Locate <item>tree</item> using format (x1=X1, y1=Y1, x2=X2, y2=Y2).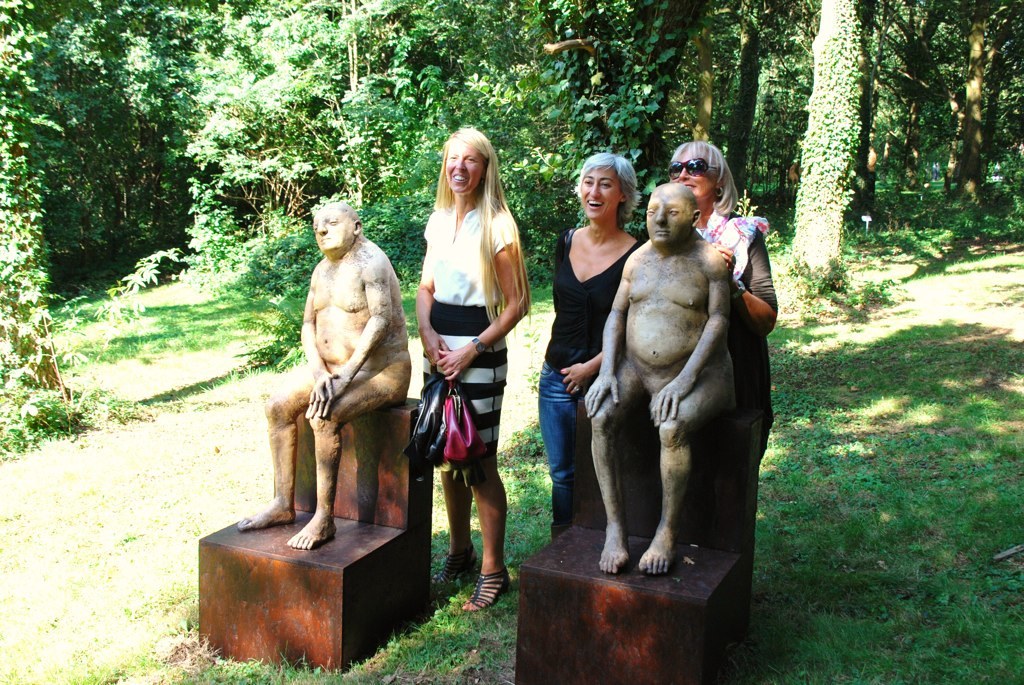
(x1=0, y1=0, x2=1023, y2=455).
